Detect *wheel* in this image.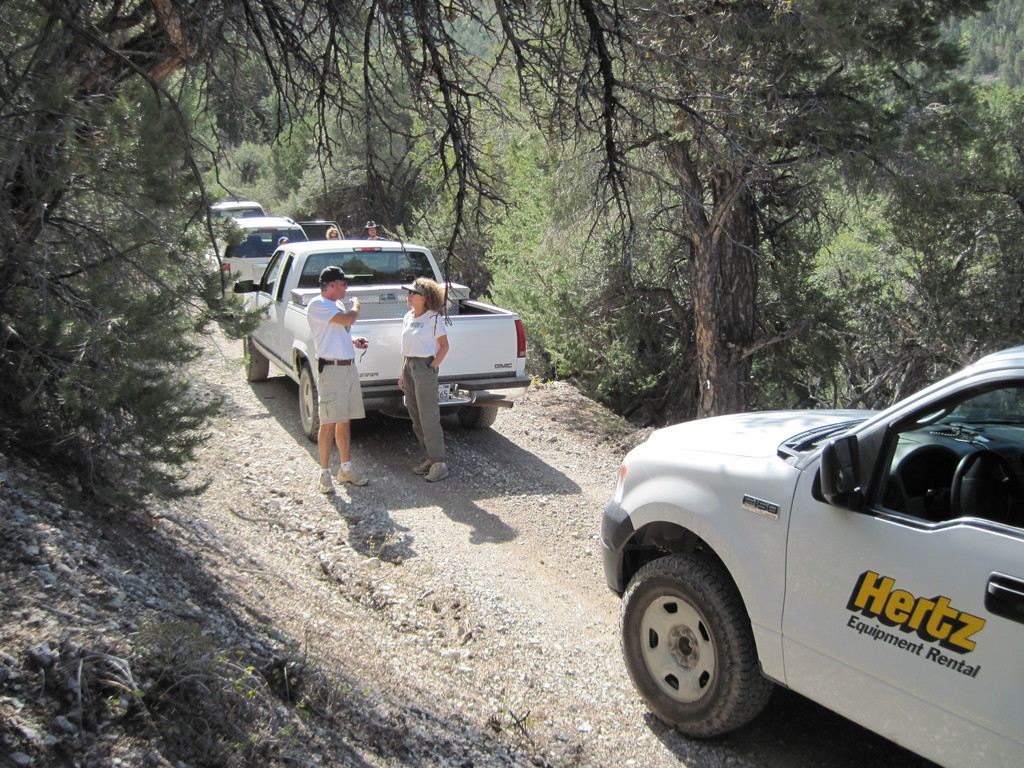
Detection: [955, 450, 1013, 519].
